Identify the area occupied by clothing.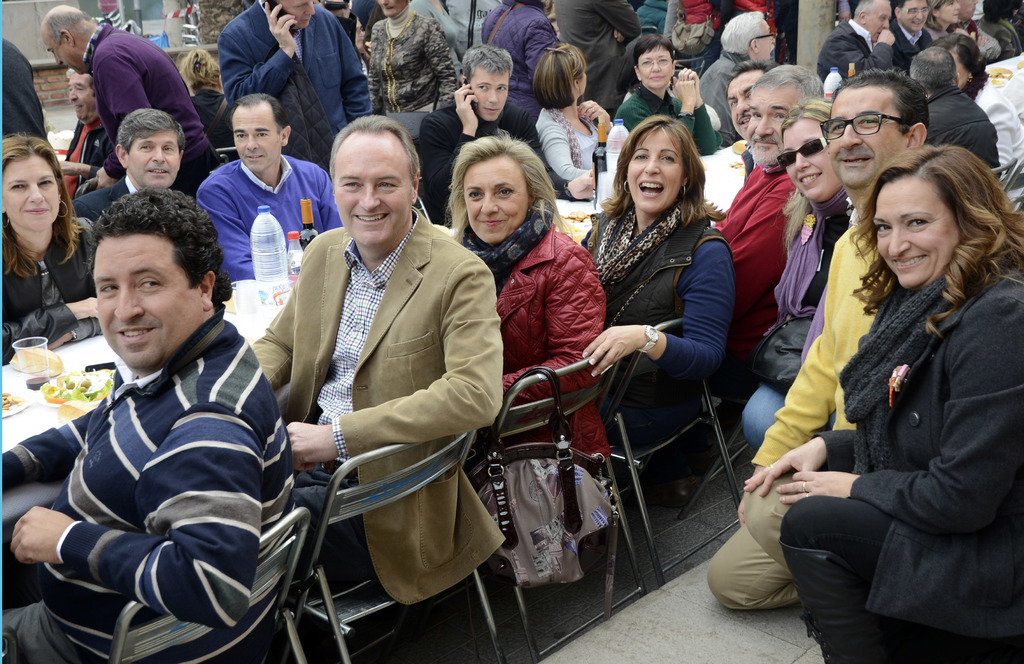
Area: <box>417,96,541,214</box>.
